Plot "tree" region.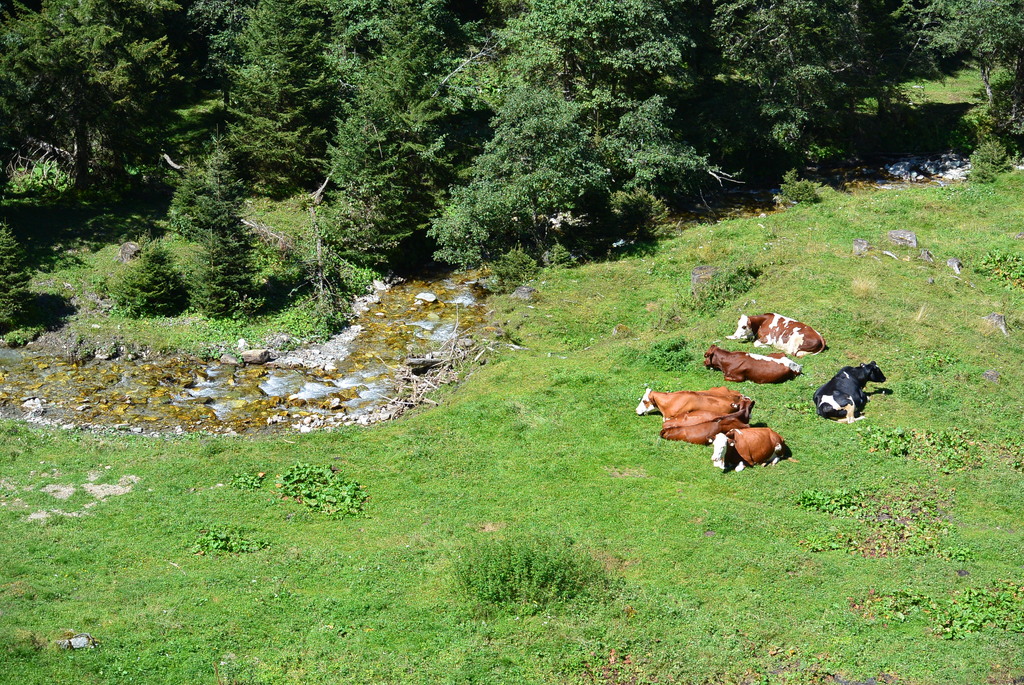
Plotted at <box>424,81,715,272</box>.
